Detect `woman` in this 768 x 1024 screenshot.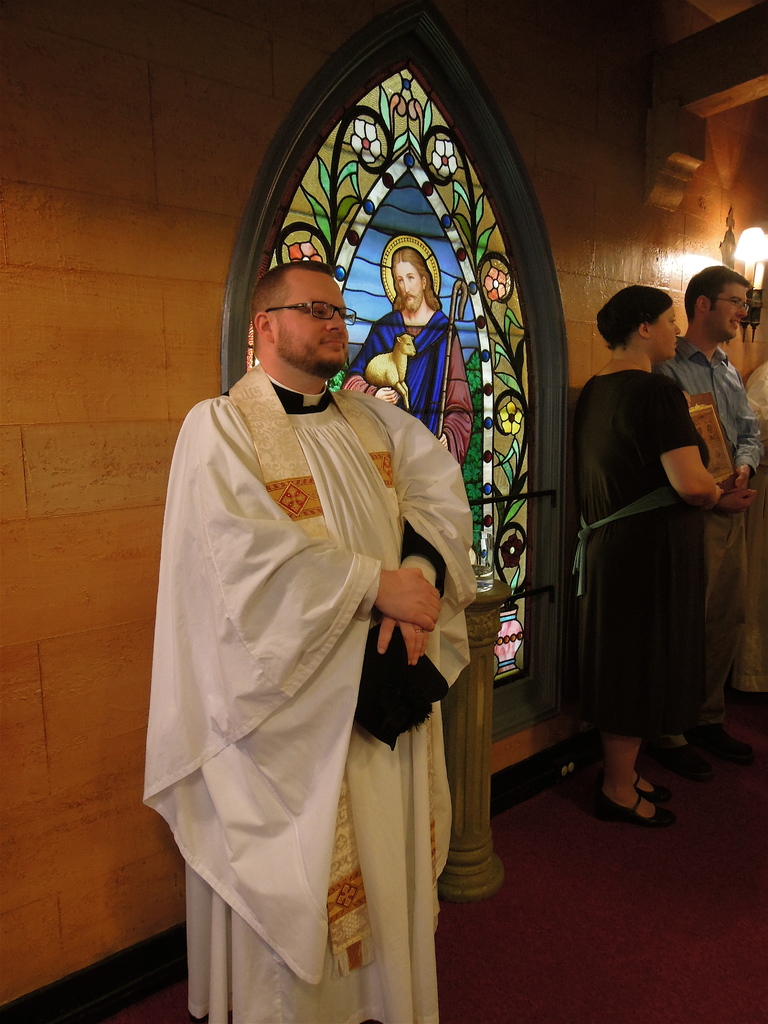
Detection: [567, 283, 723, 833].
